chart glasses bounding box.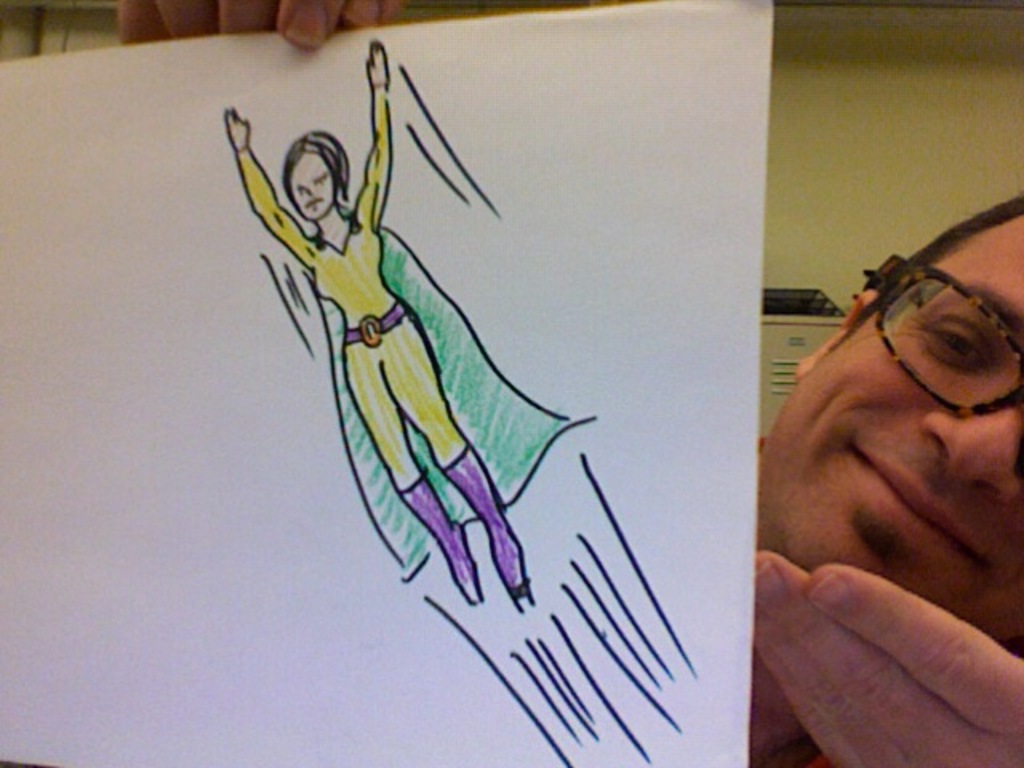
Charted: (856,253,1022,469).
